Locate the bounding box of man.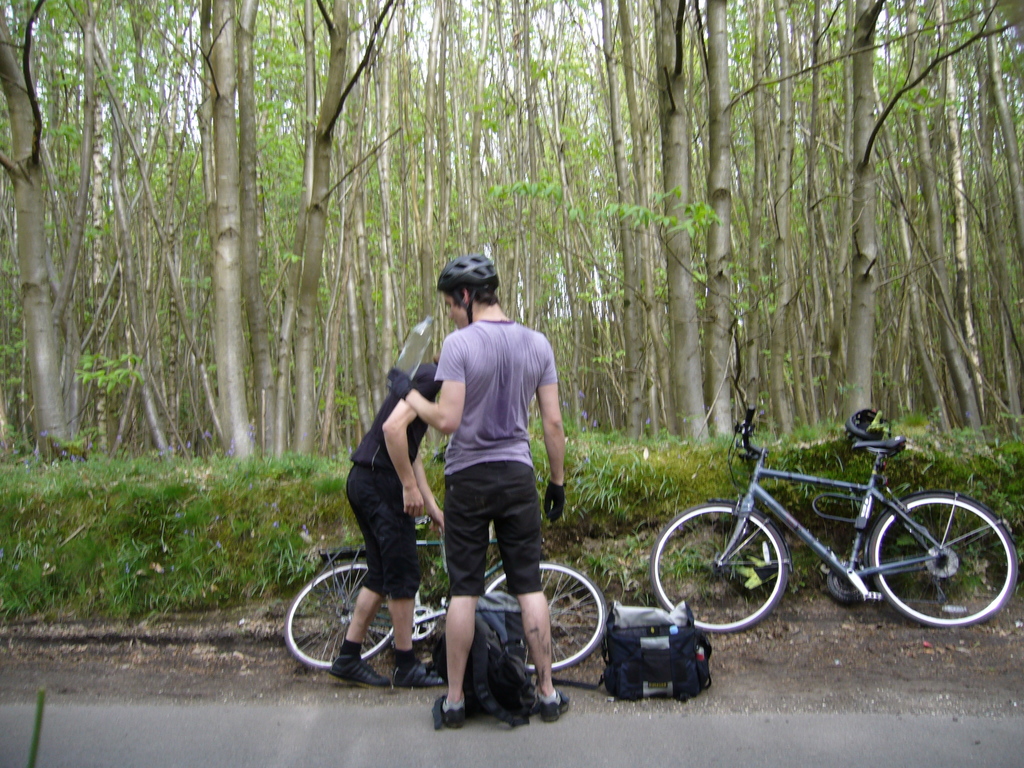
Bounding box: bbox=[373, 268, 587, 742].
